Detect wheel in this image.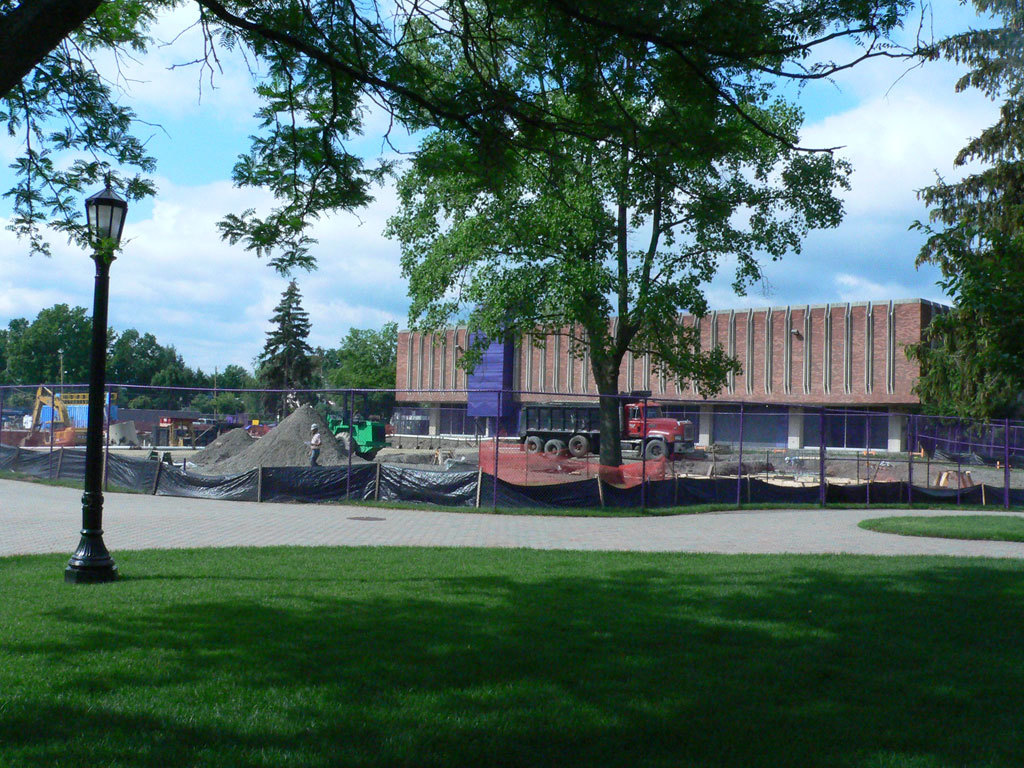
Detection: rect(364, 453, 375, 462).
